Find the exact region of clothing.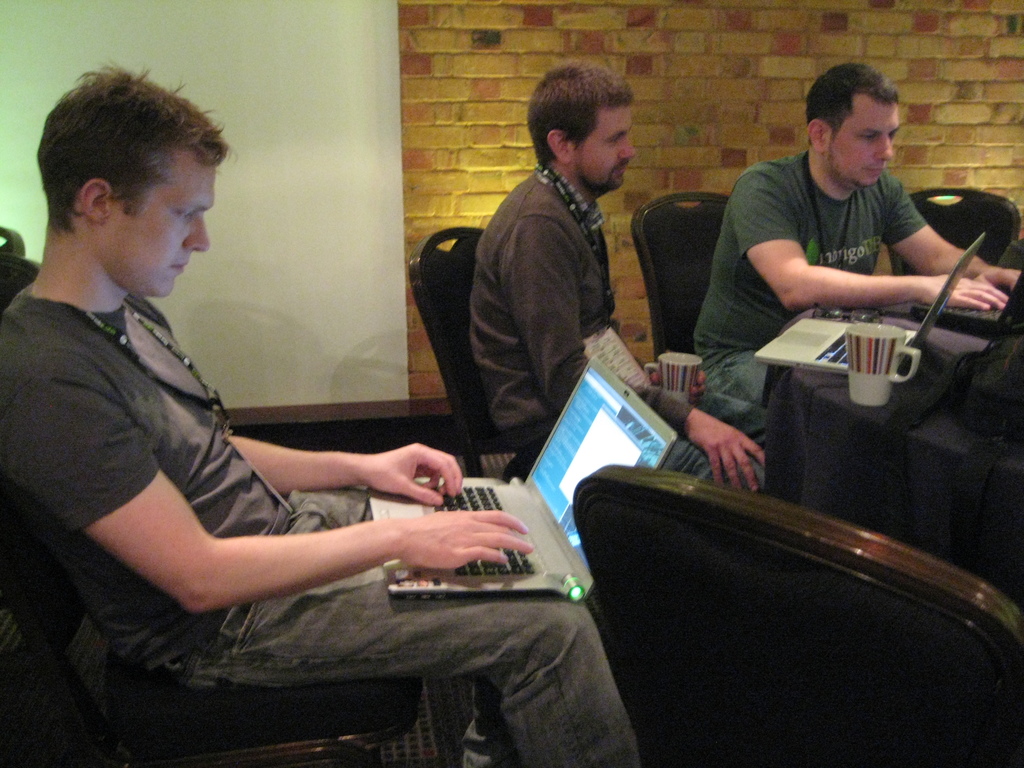
Exact region: {"x1": 467, "y1": 161, "x2": 774, "y2": 505}.
